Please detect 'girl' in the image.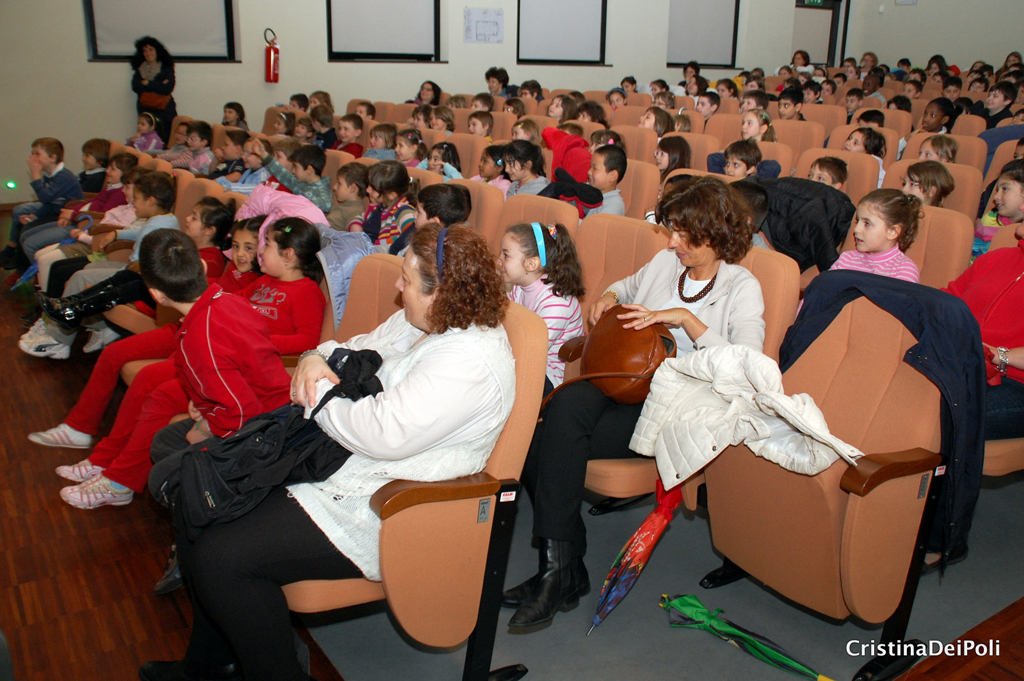
<bbox>685, 74, 710, 98</bbox>.
